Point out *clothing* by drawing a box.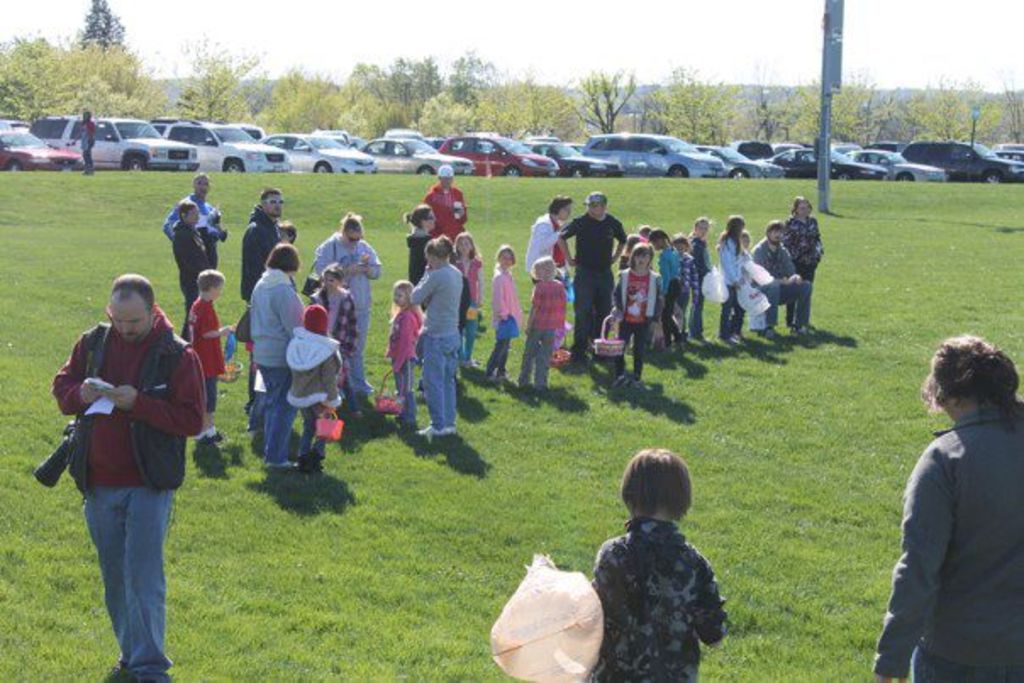
box=[515, 278, 565, 383].
